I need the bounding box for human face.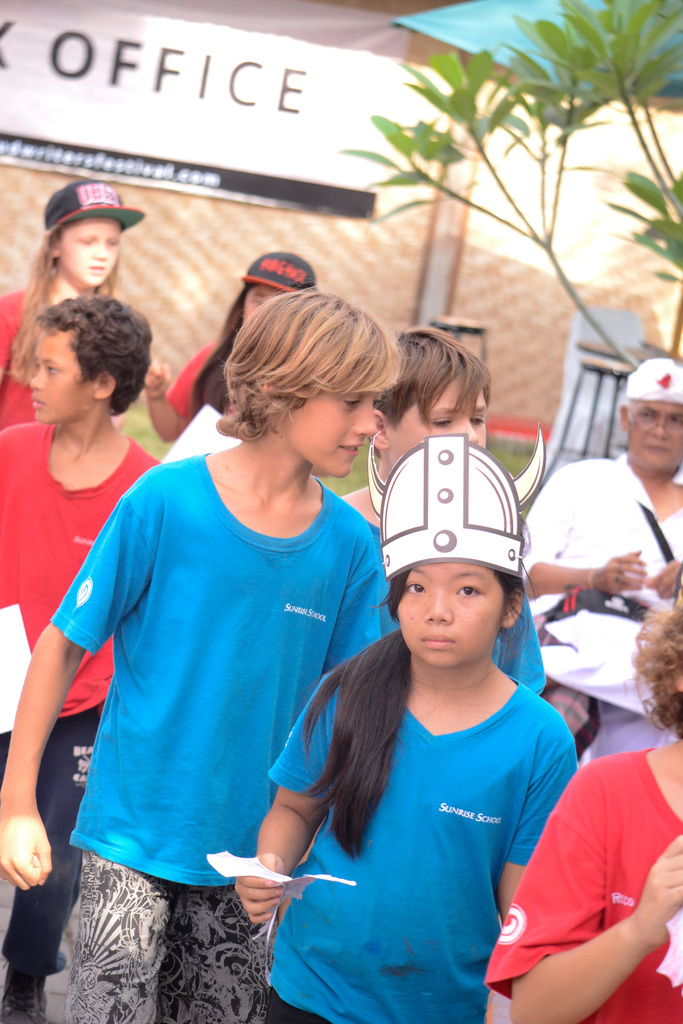
Here it is: {"x1": 385, "y1": 374, "x2": 483, "y2": 468}.
